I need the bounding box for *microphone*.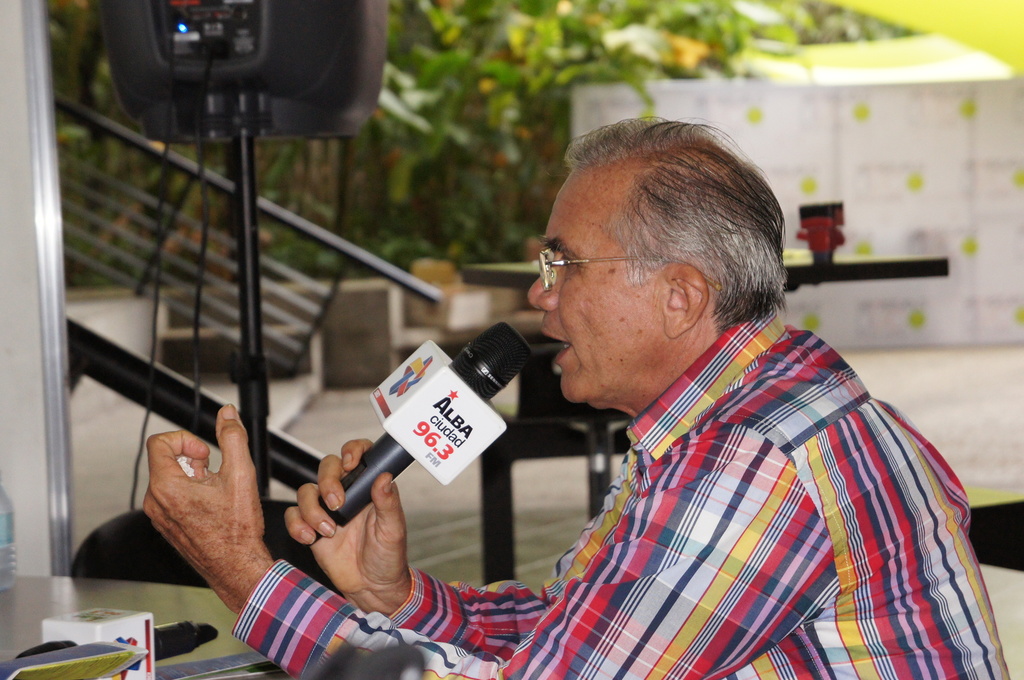
Here it is: [left=272, top=338, right=557, bottom=570].
